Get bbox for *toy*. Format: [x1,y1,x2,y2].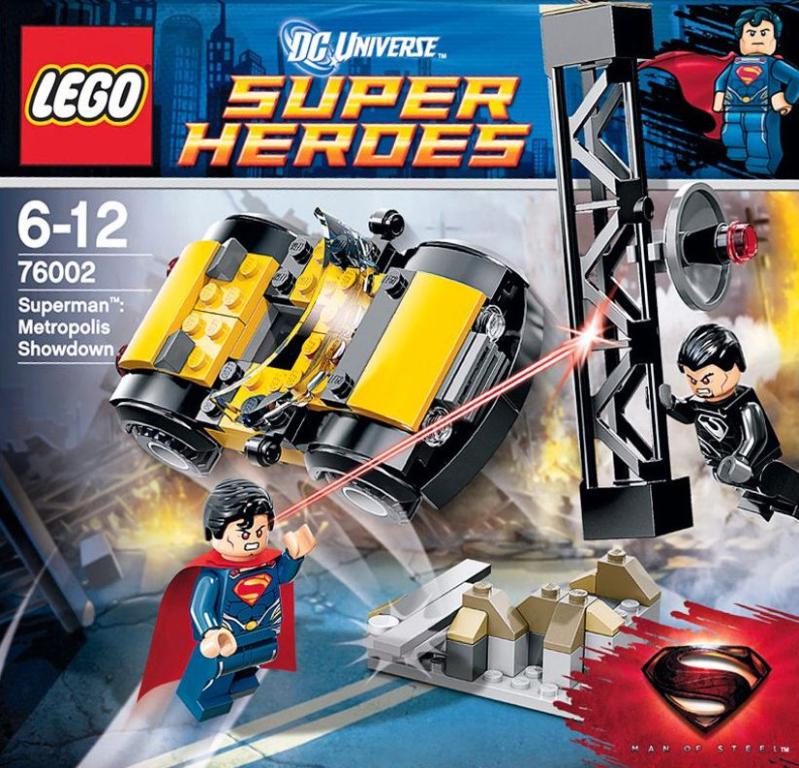
[655,302,798,548].
